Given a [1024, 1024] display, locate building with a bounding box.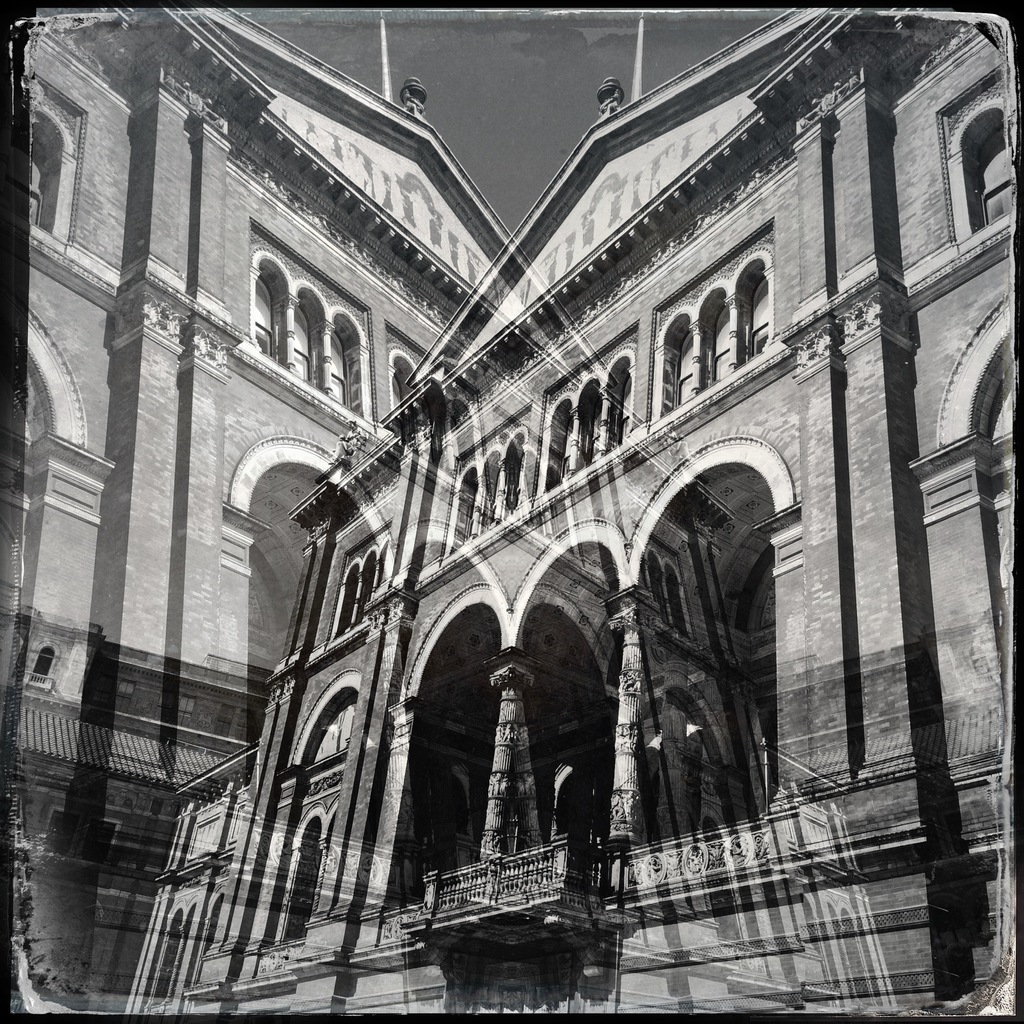
Located: (left=120, top=3, right=1014, bottom=1023).
